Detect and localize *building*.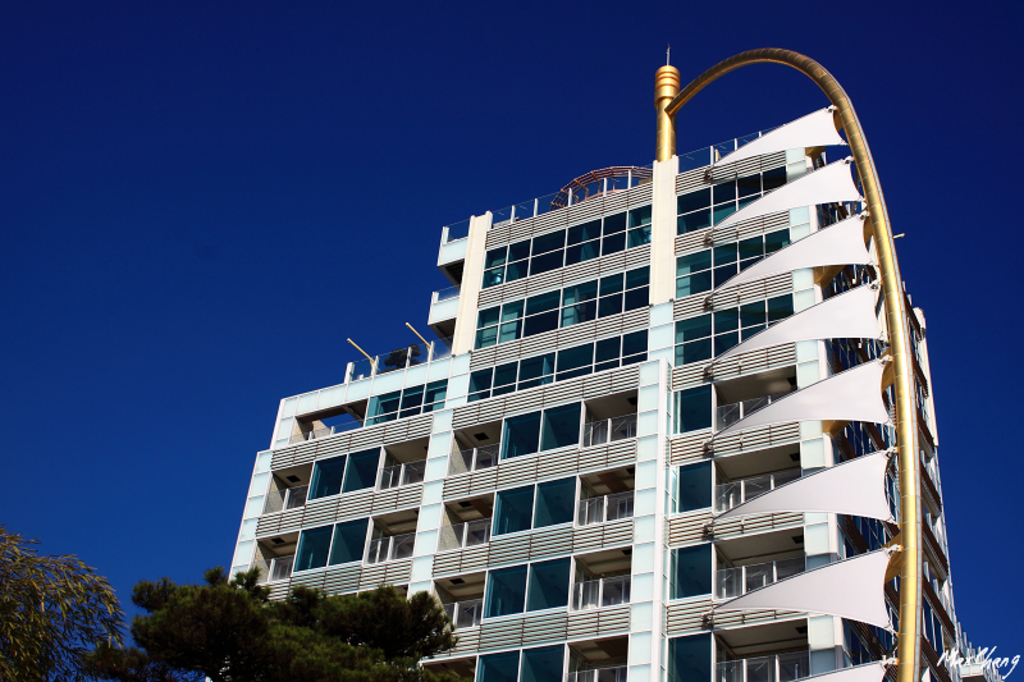
Localized at rect(223, 104, 965, 681).
